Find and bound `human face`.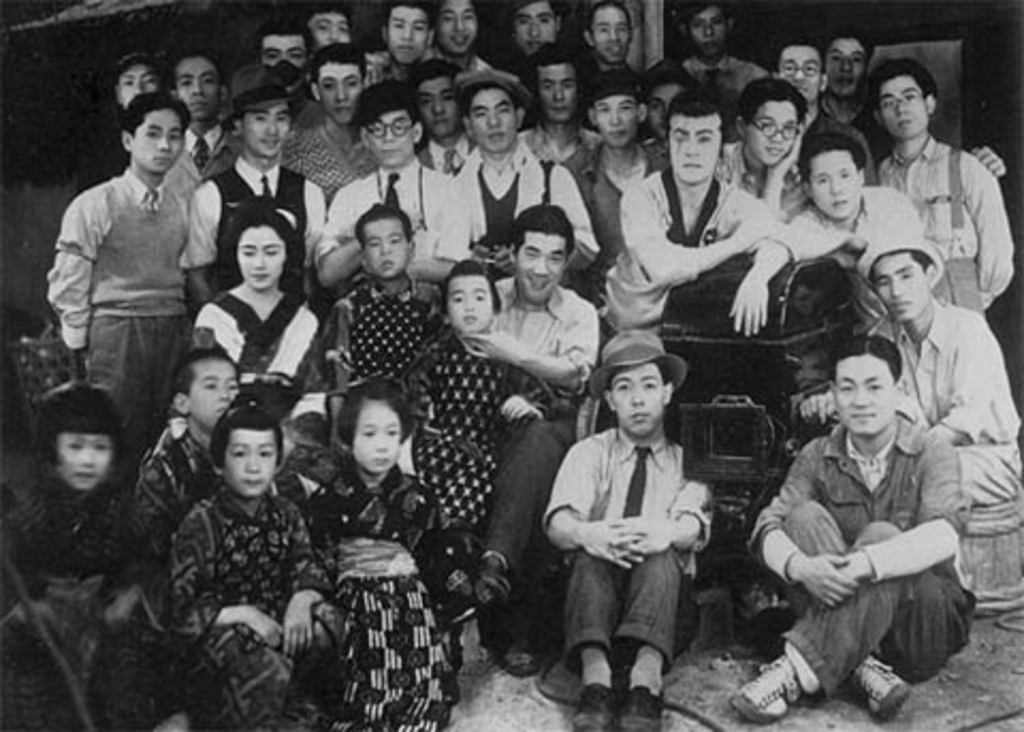
Bound: {"left": 58, "top": 431, "right": 111, "bottom": 493}.
